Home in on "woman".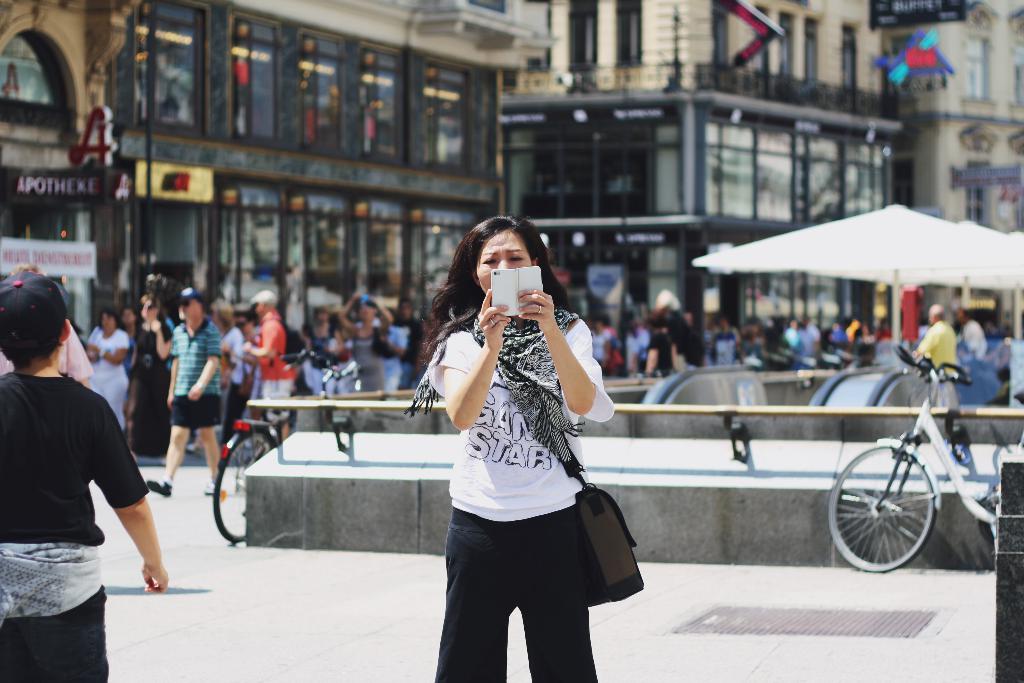
Homed in at <bbox>415, 202, 632, 682</bbox>.
